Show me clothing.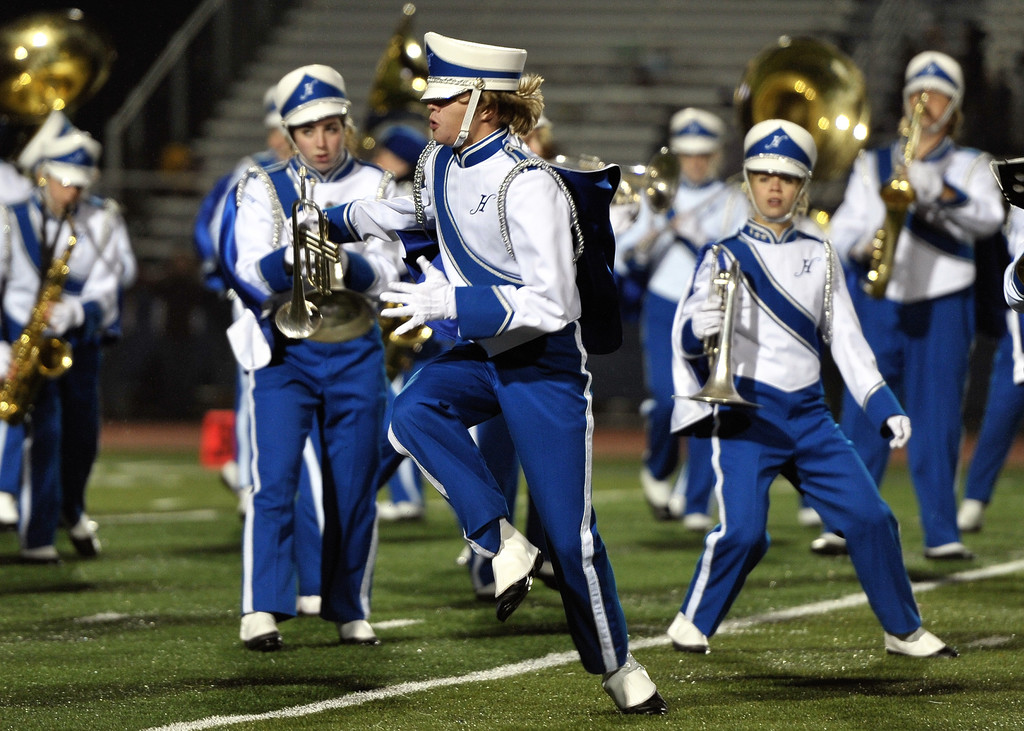
clothing is here: l=2, t=158, r=45, b=209.
